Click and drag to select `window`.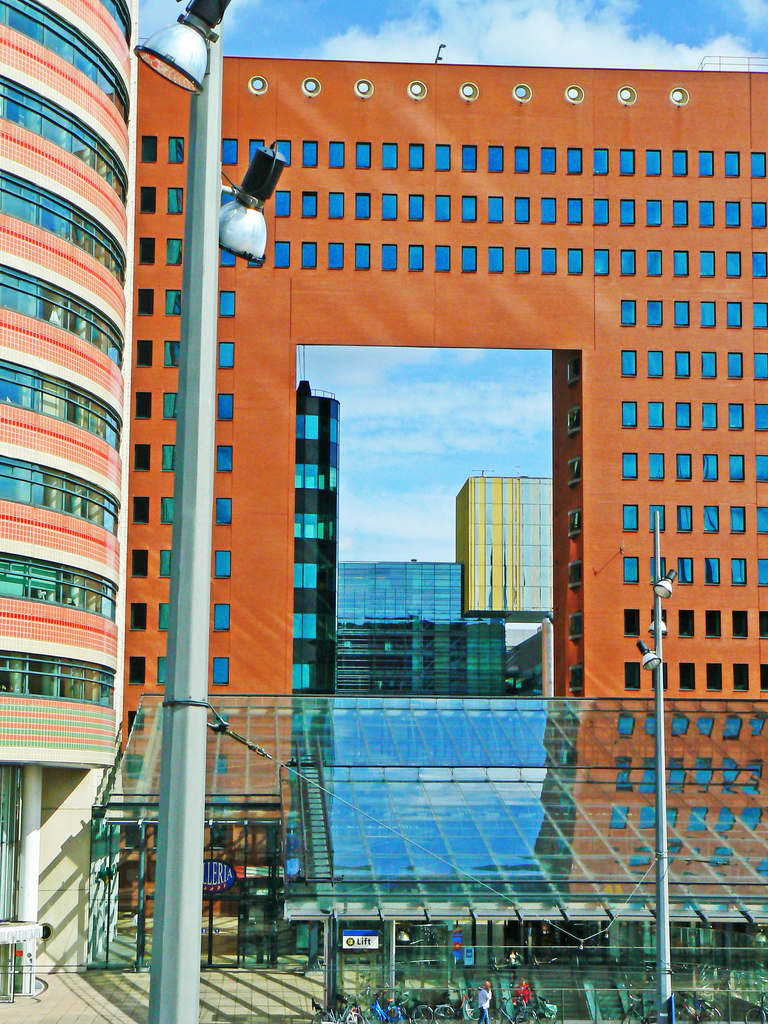
Selection: BBox(646, 249, 662, 273).
